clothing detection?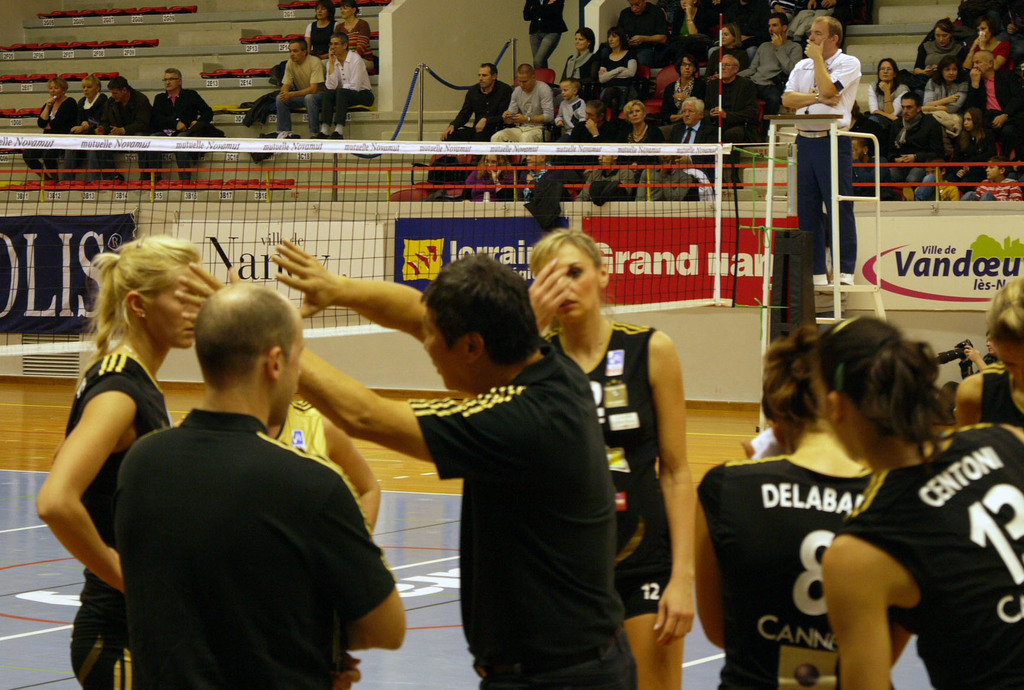
bbox(95, 84, 158, 188)
